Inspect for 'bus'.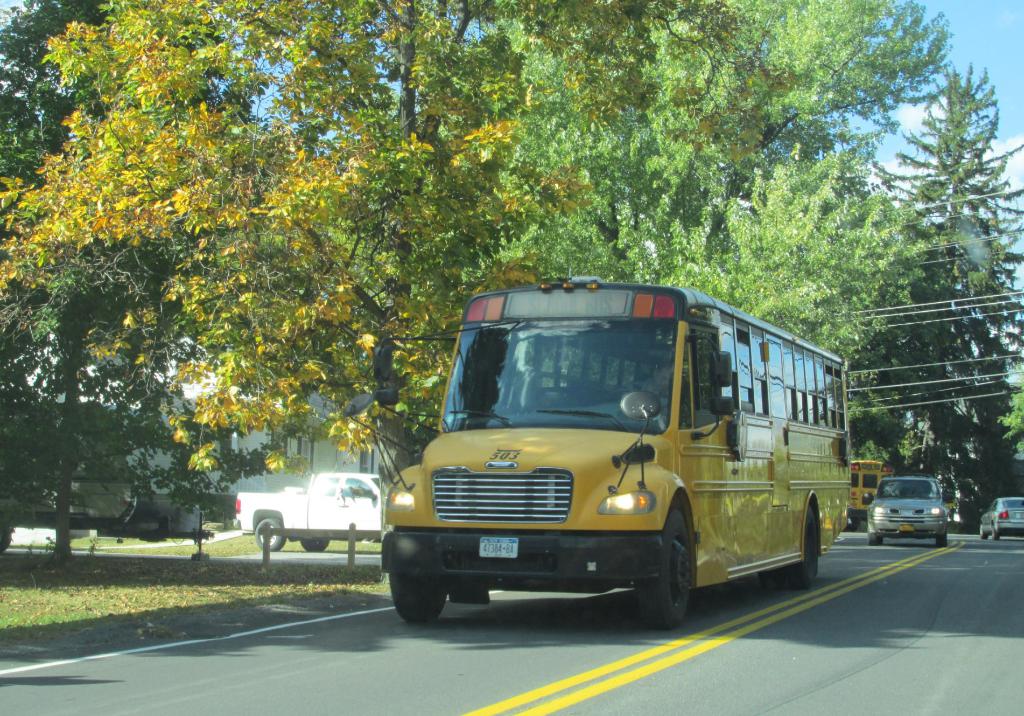
Inspection: region(851, 457, 886, 520).
